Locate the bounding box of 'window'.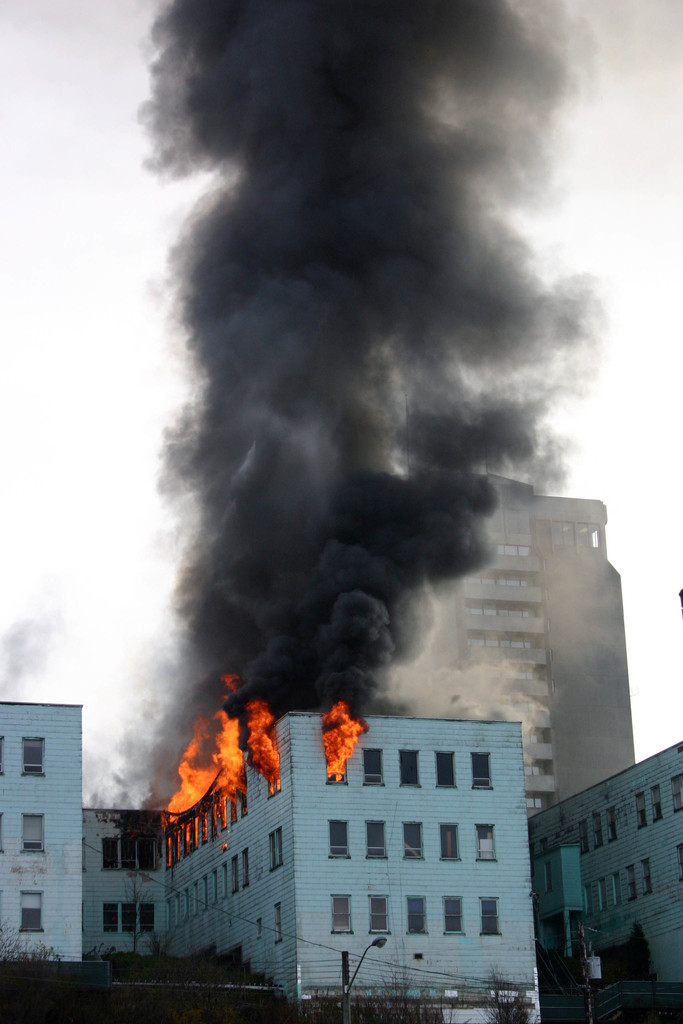
Bounding box: BBox(24, 737, 43, 777).
